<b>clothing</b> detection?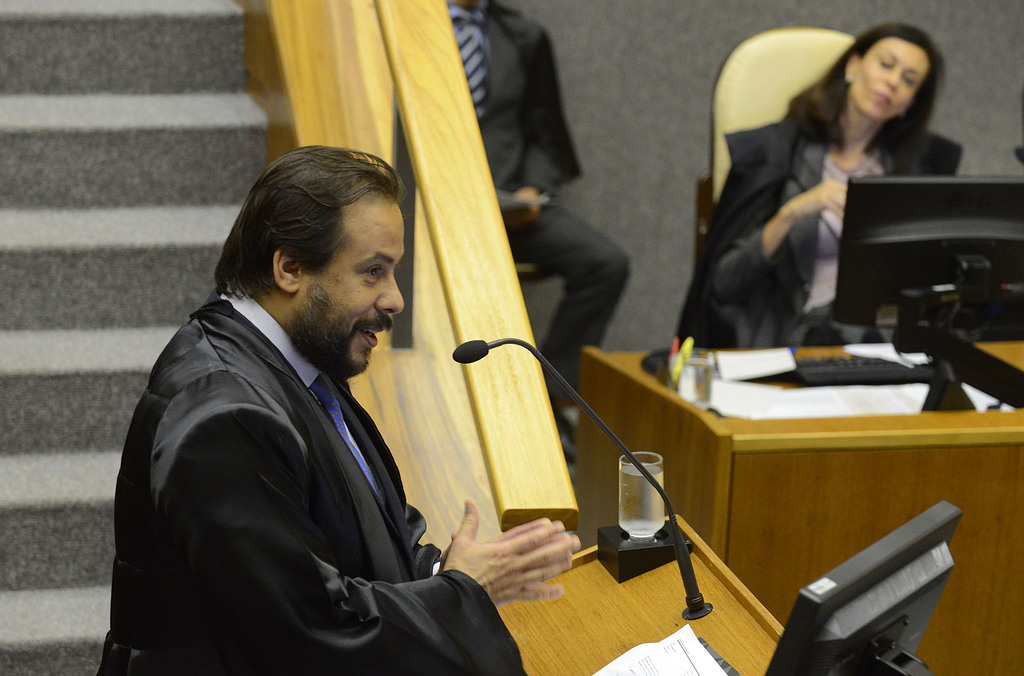
390/0/633/397
